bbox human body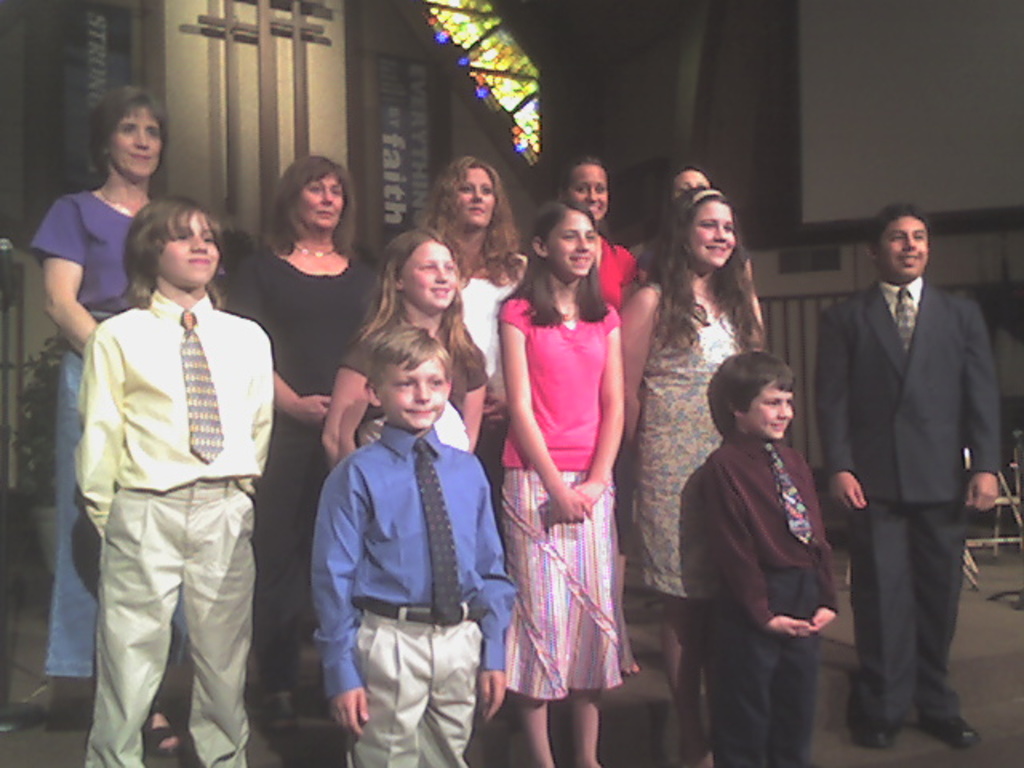
BBox(597, 235, 645, 331)
